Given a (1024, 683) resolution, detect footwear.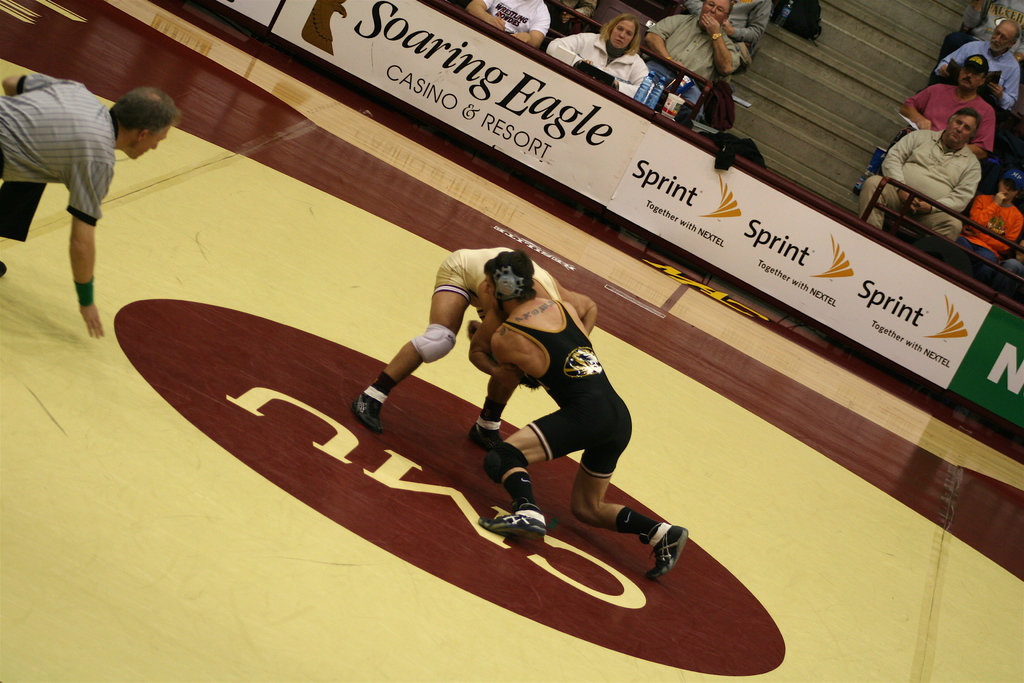
{"x1": 477, "y1": 508, "x2": 548, "y2": 543}.
